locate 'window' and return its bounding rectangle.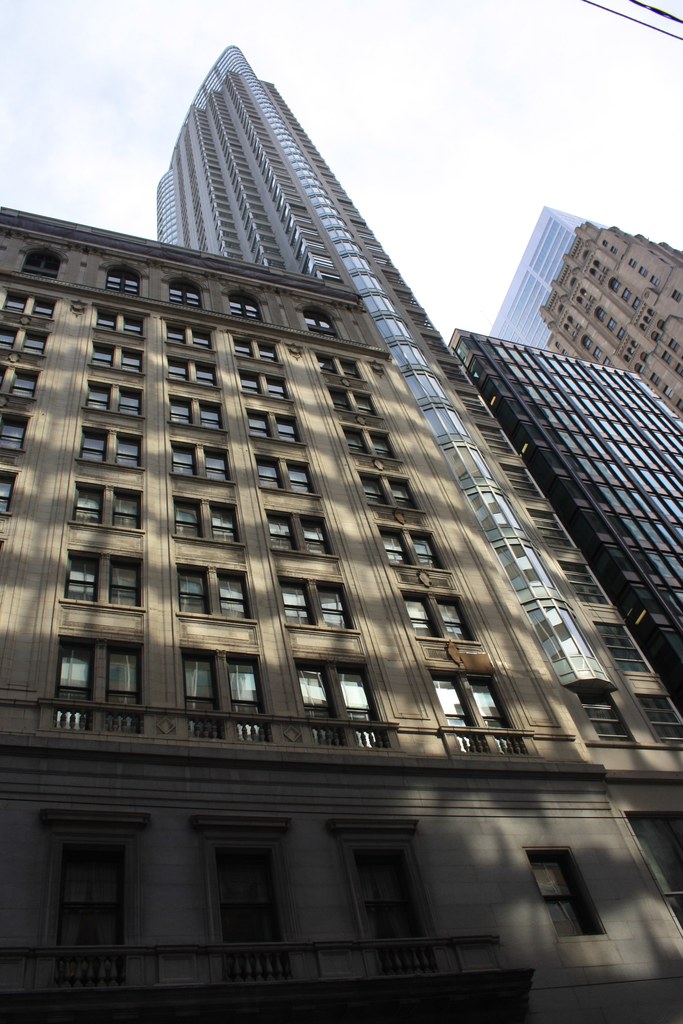
rect(295, 664, 386, 736).
